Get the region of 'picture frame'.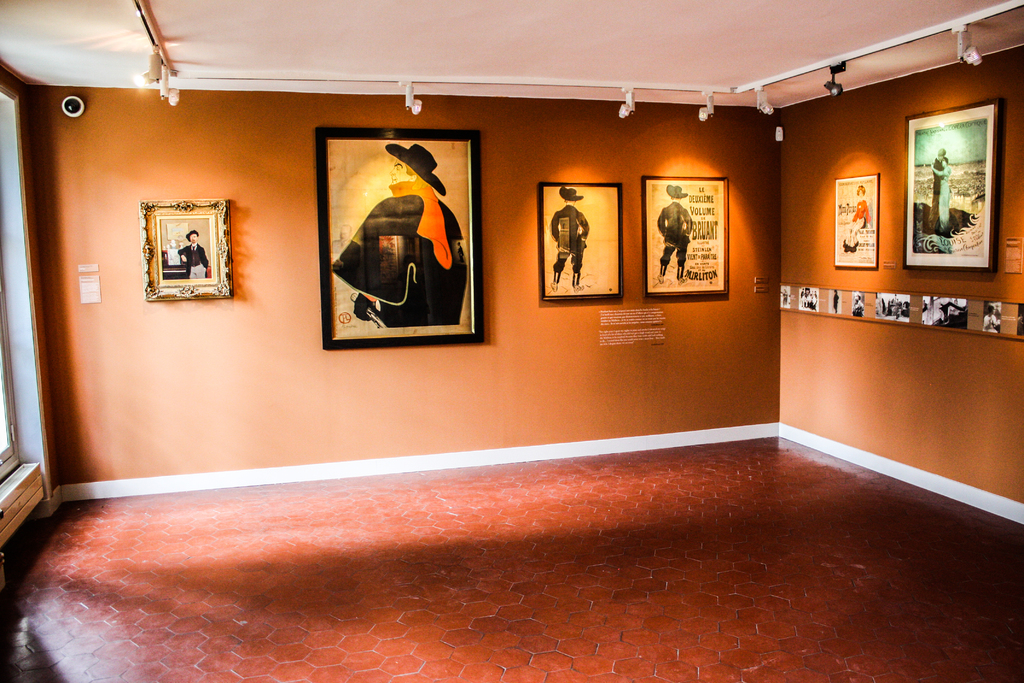
<box>139,198,234,299</box>.
